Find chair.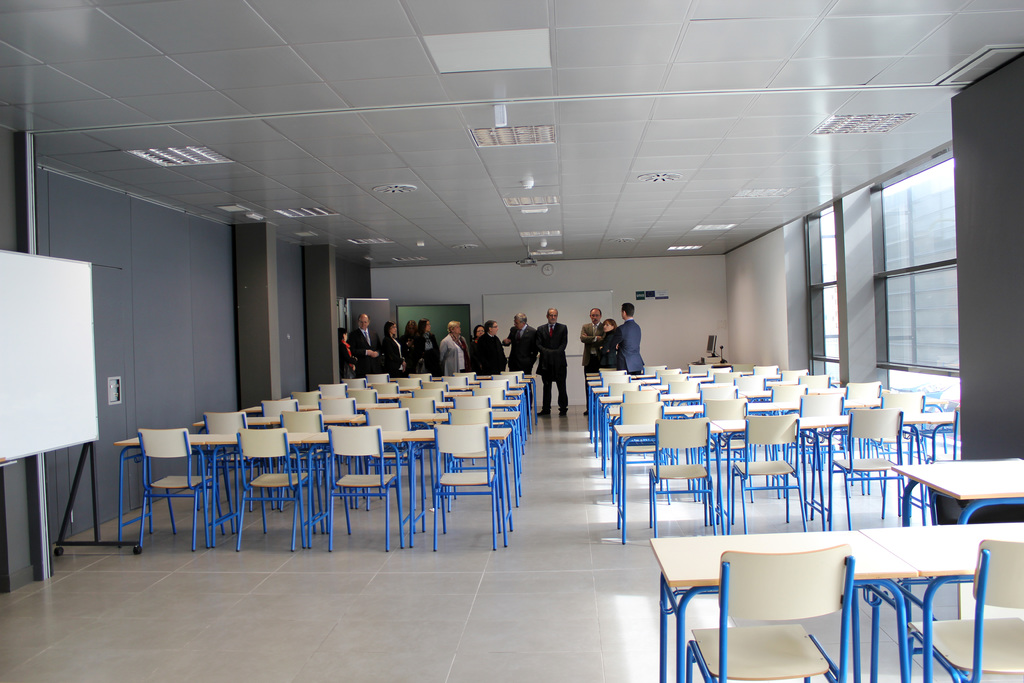
(x1=331, y1=432, x2=394, y2=549).
